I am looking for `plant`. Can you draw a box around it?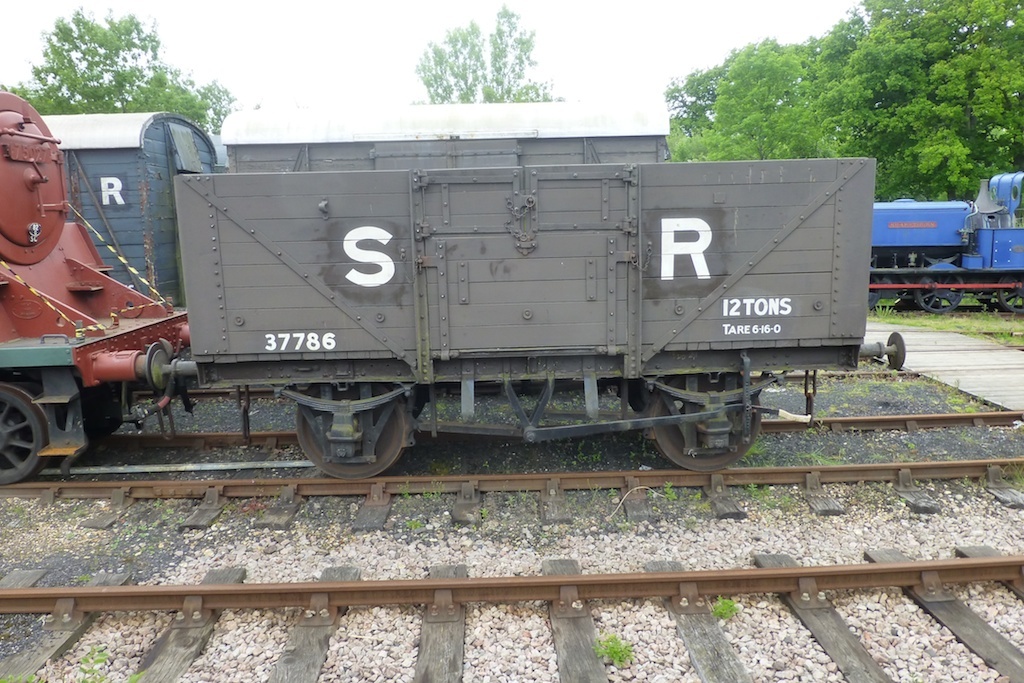
Sure, the bounding box is <box>404,514,422,530</box>.
